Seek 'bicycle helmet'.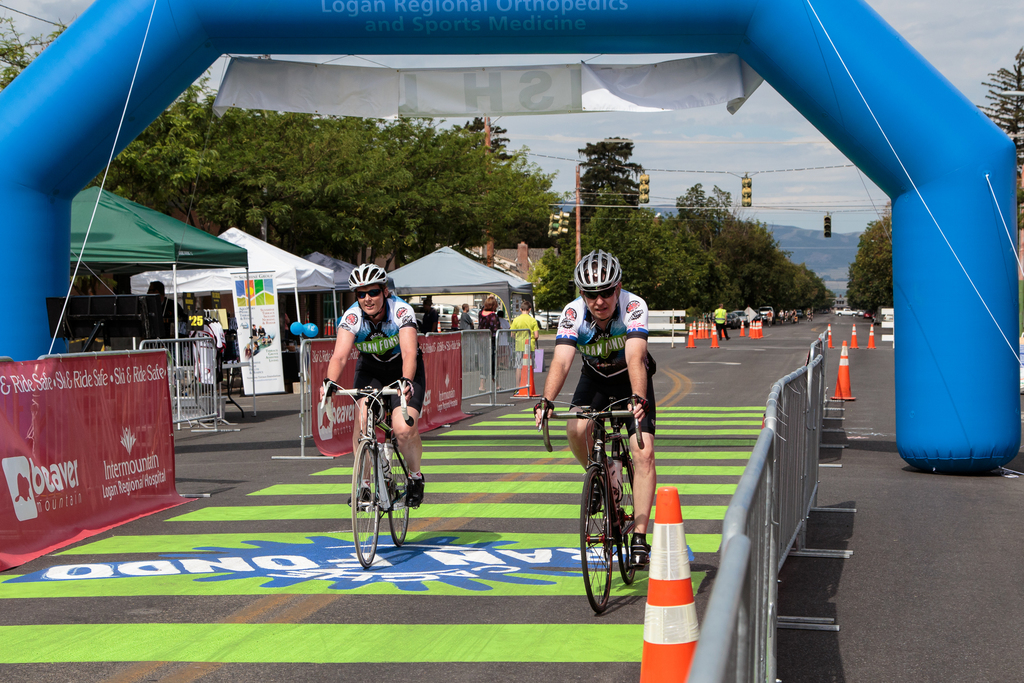
<region>572, 243, 621, 289</region>.
